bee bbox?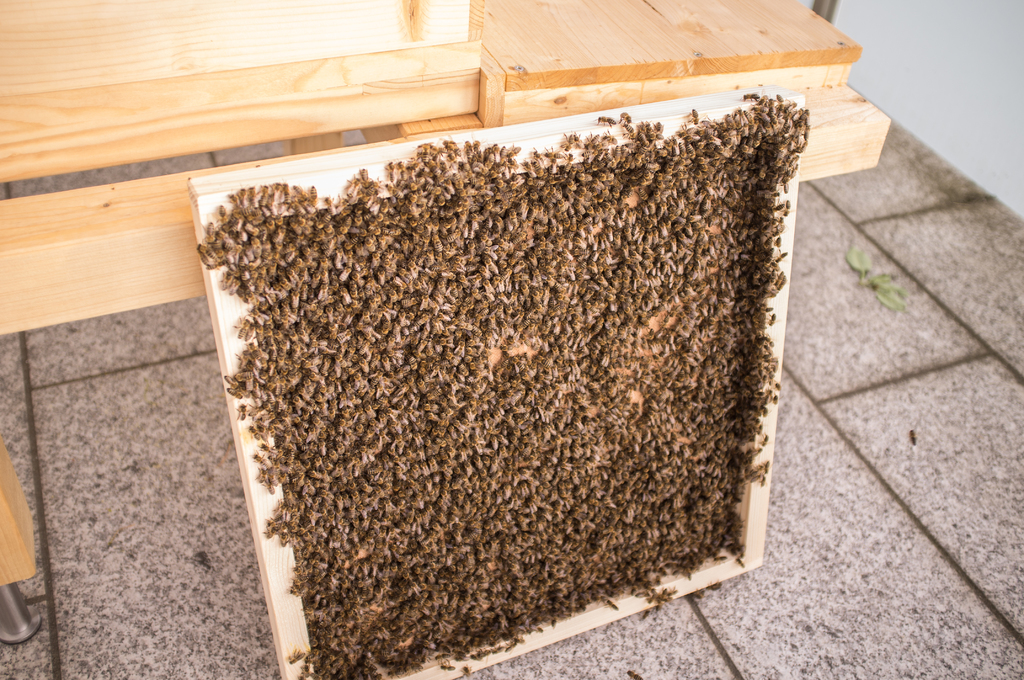
Rect(468, 284, 482, 305)
